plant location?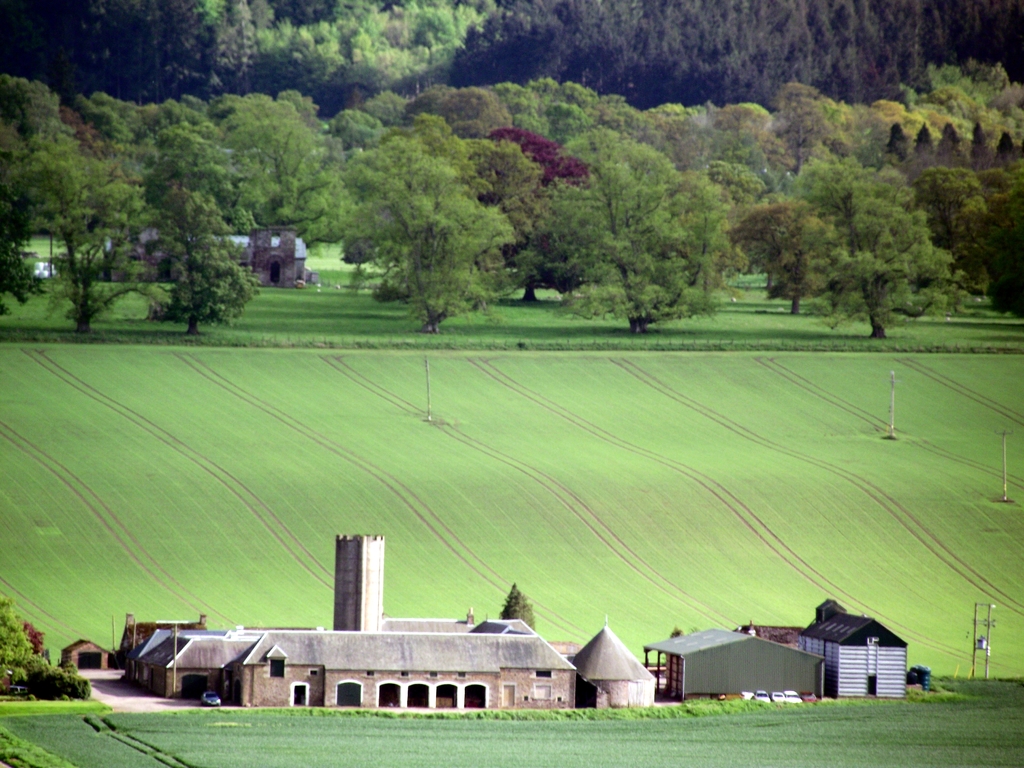
[x1=506, y1=587, x2=536, y2=629]
